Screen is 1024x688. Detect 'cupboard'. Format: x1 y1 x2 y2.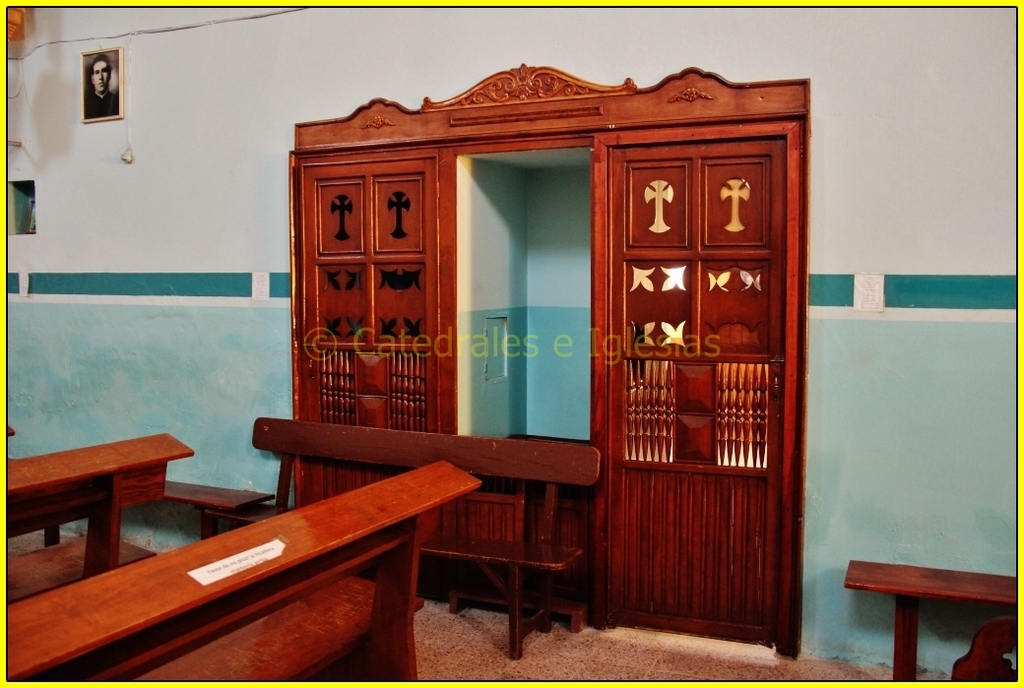
243 55 809 668.
